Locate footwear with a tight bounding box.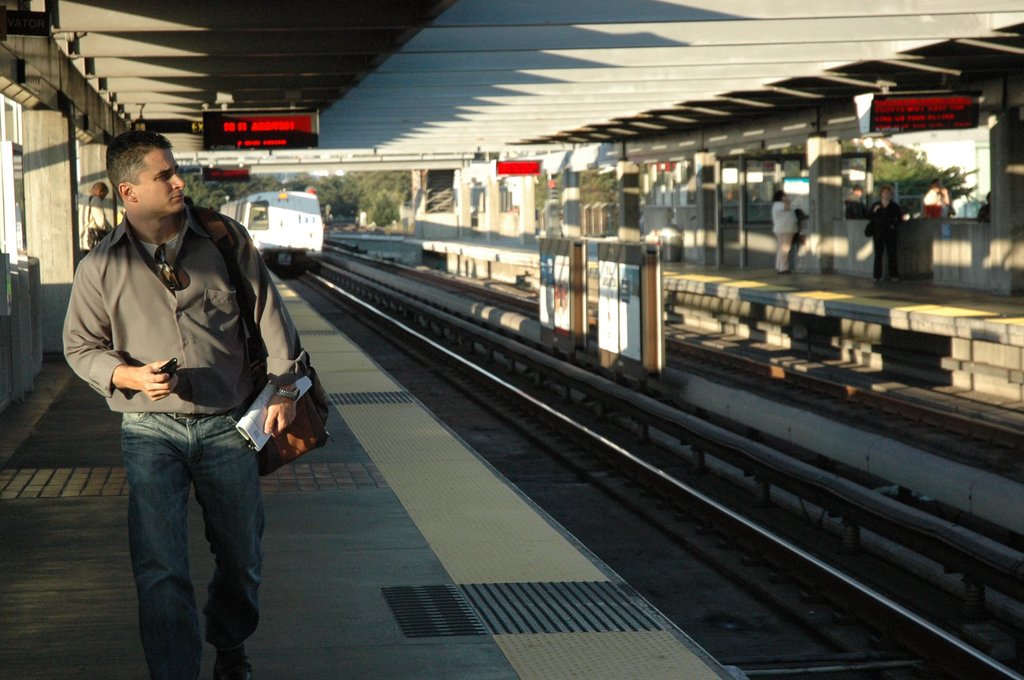
box(211, 649, 255, 679).
